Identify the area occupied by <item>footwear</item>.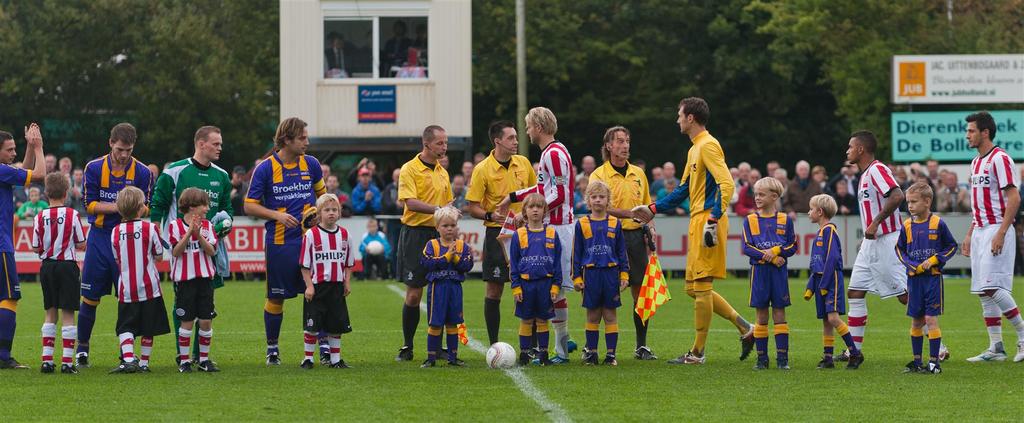
Area: [left=445, top=352, right=468, bottom=369].
